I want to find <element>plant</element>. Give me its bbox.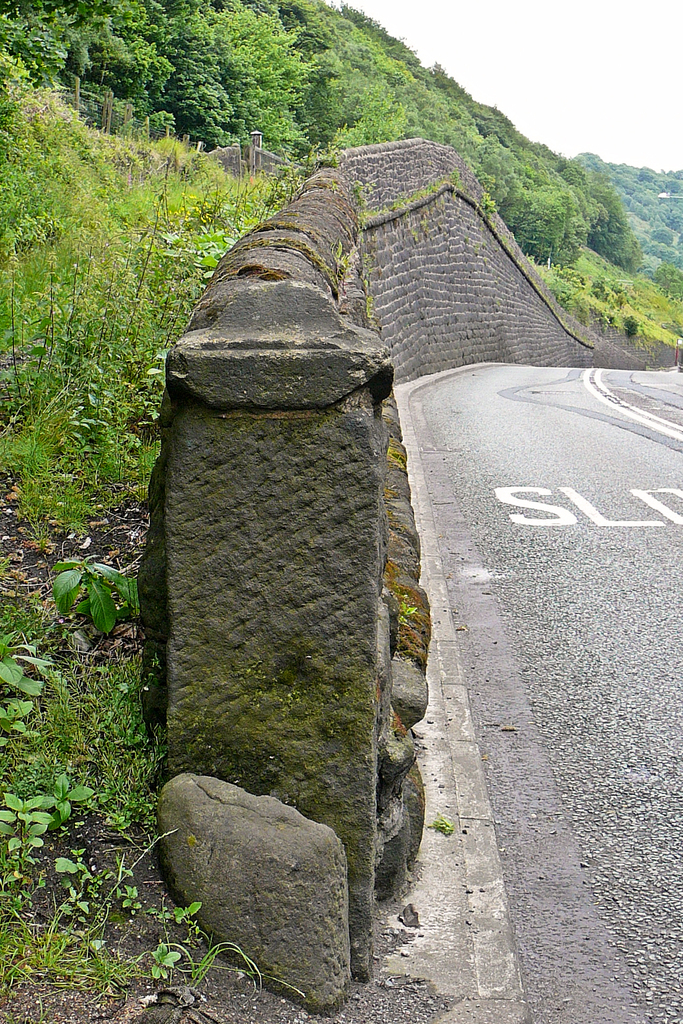
(49,545,140,629).
